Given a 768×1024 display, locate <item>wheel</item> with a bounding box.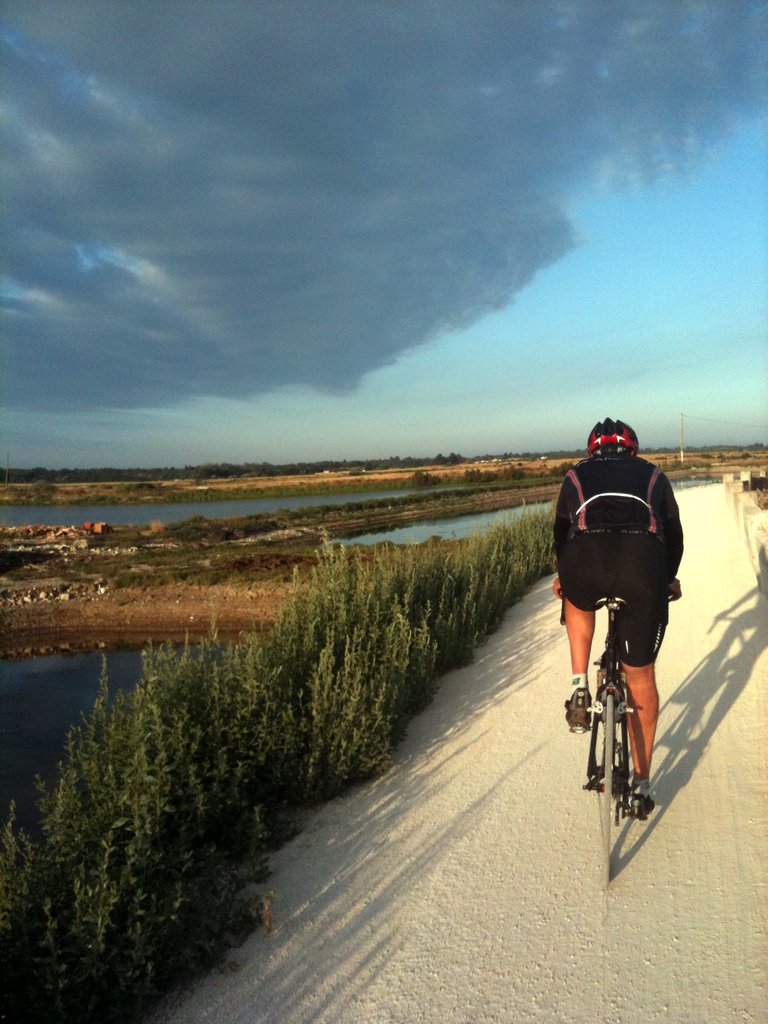
Located: bbox=(593, 695, 611, 882).
